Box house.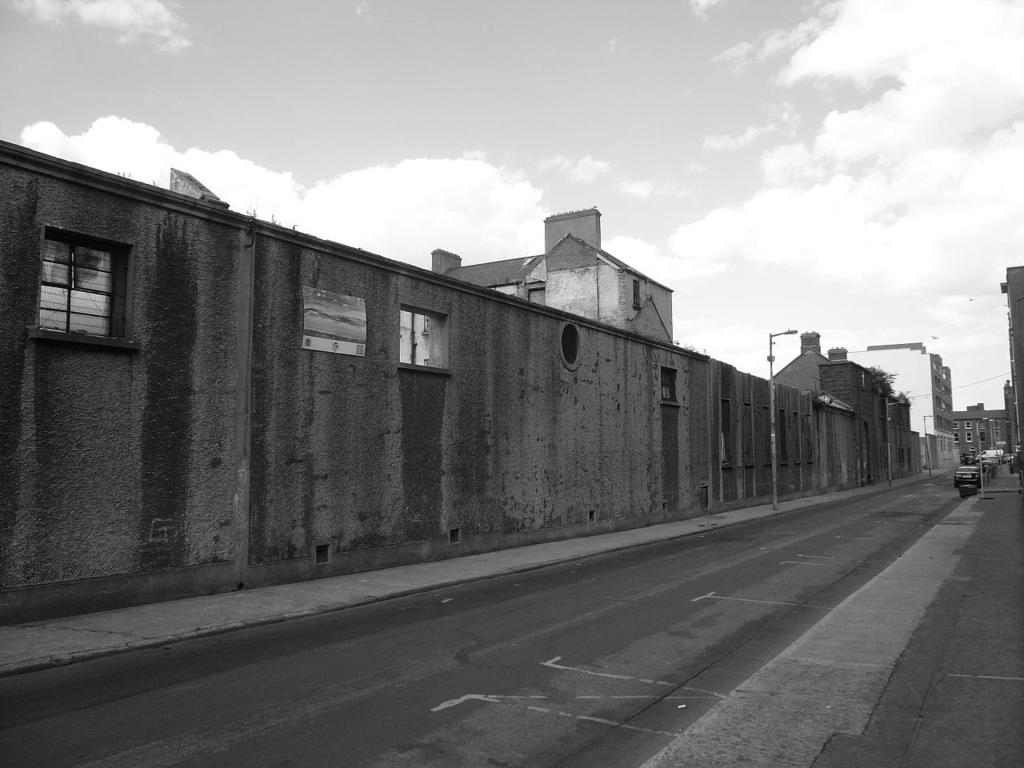
select_region(0, 138, 871, 618).
